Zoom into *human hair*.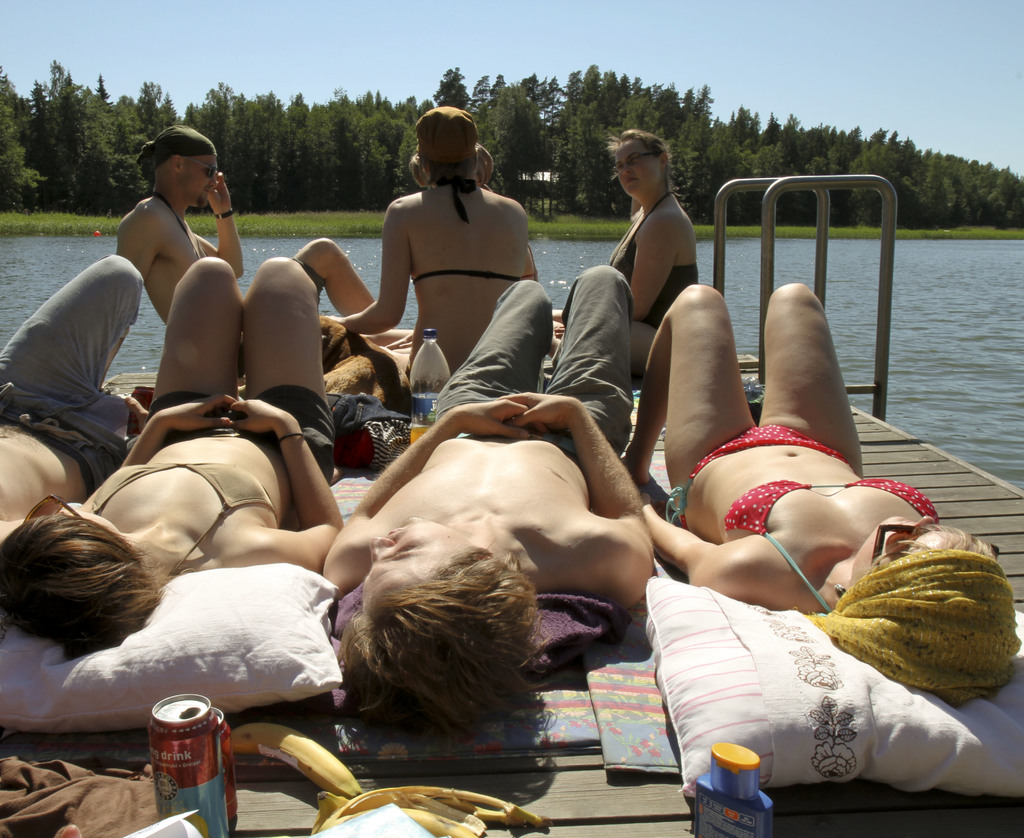
Zoom target: [x1=411, y1=158, x2=478, y2=187].
